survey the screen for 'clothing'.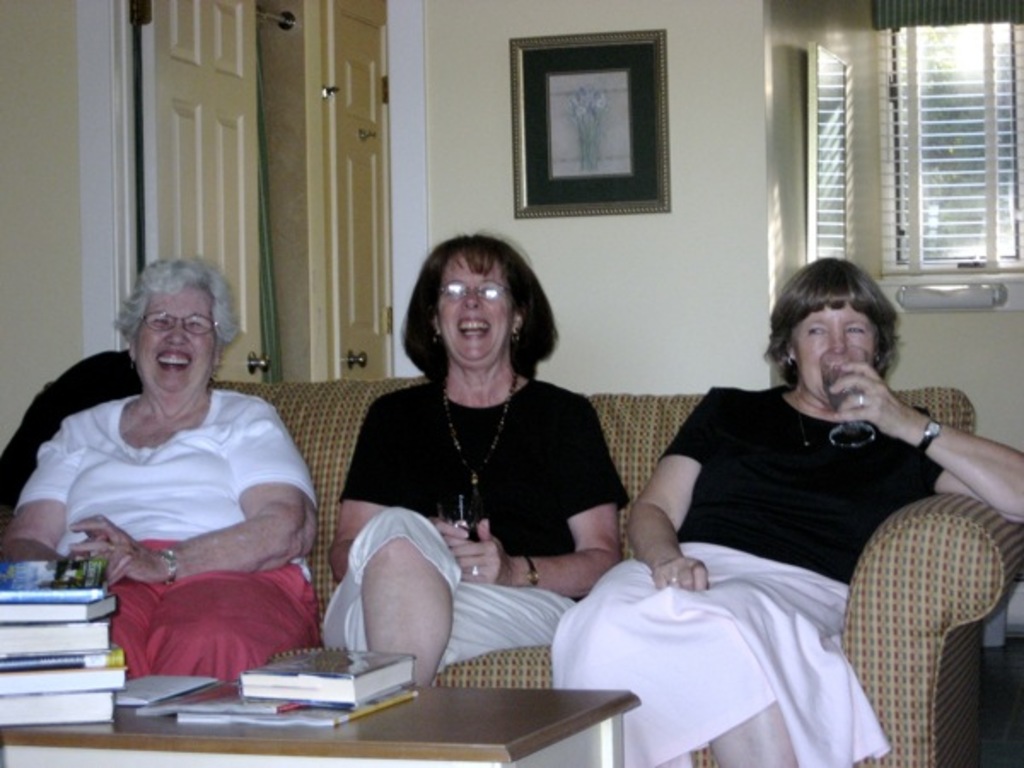
Survey found: (14,387,321,683).
